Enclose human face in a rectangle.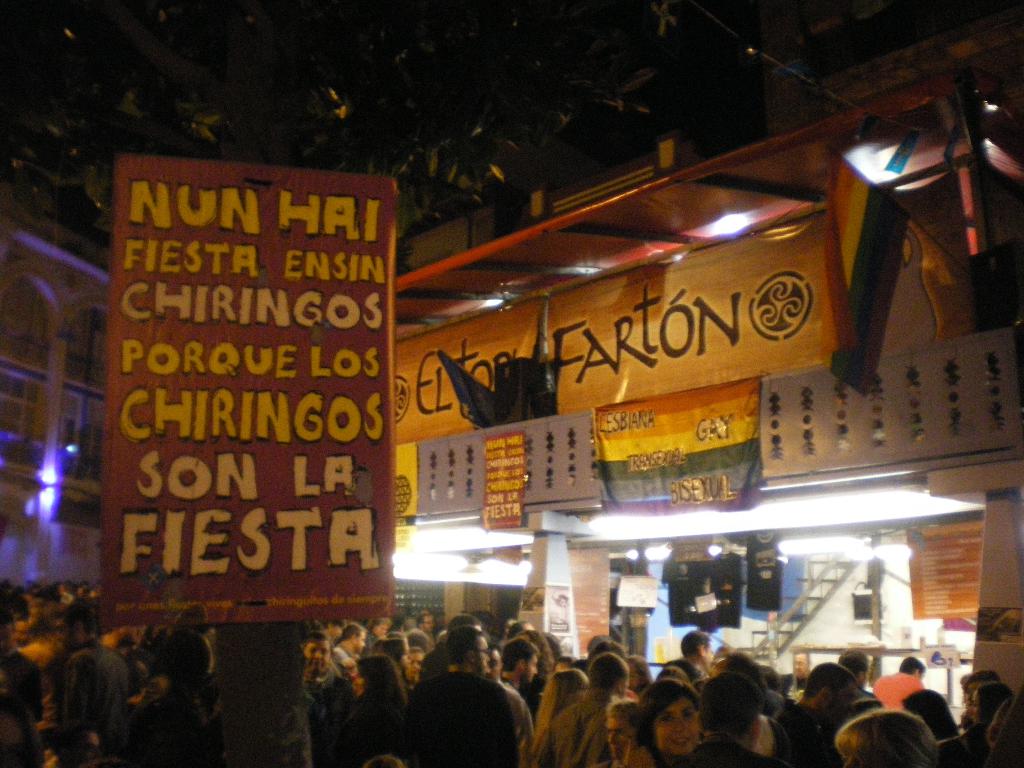
l=654, t=697, r=698, b=755.
